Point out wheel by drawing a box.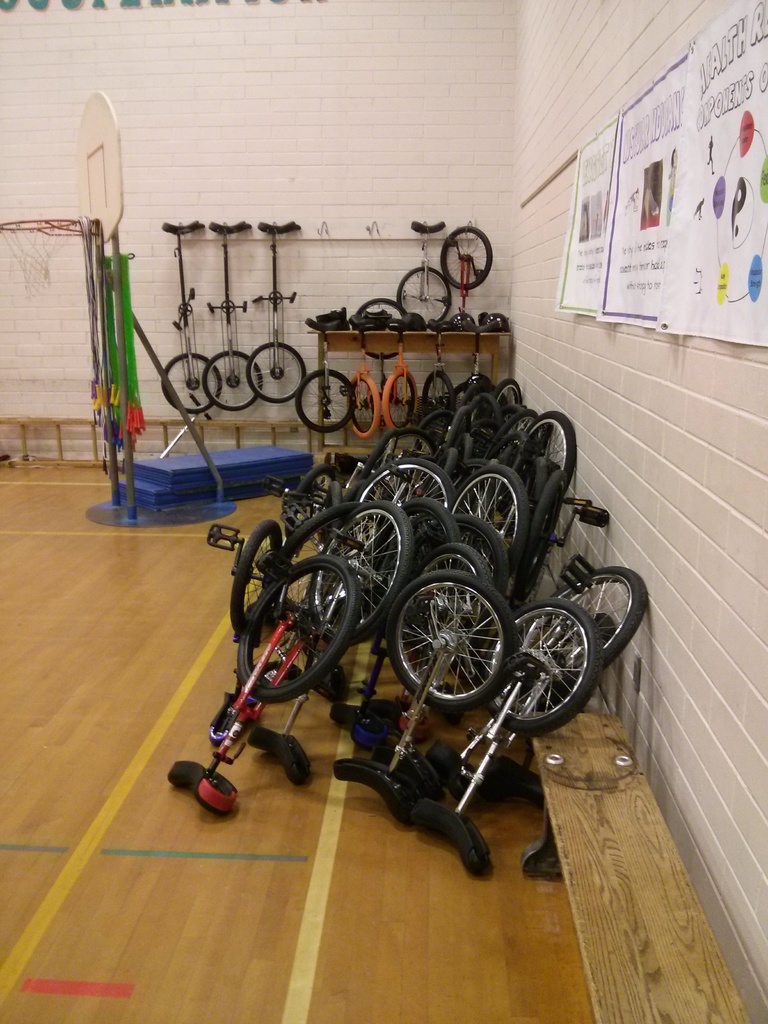
crop(248, 335, 309, 407).
